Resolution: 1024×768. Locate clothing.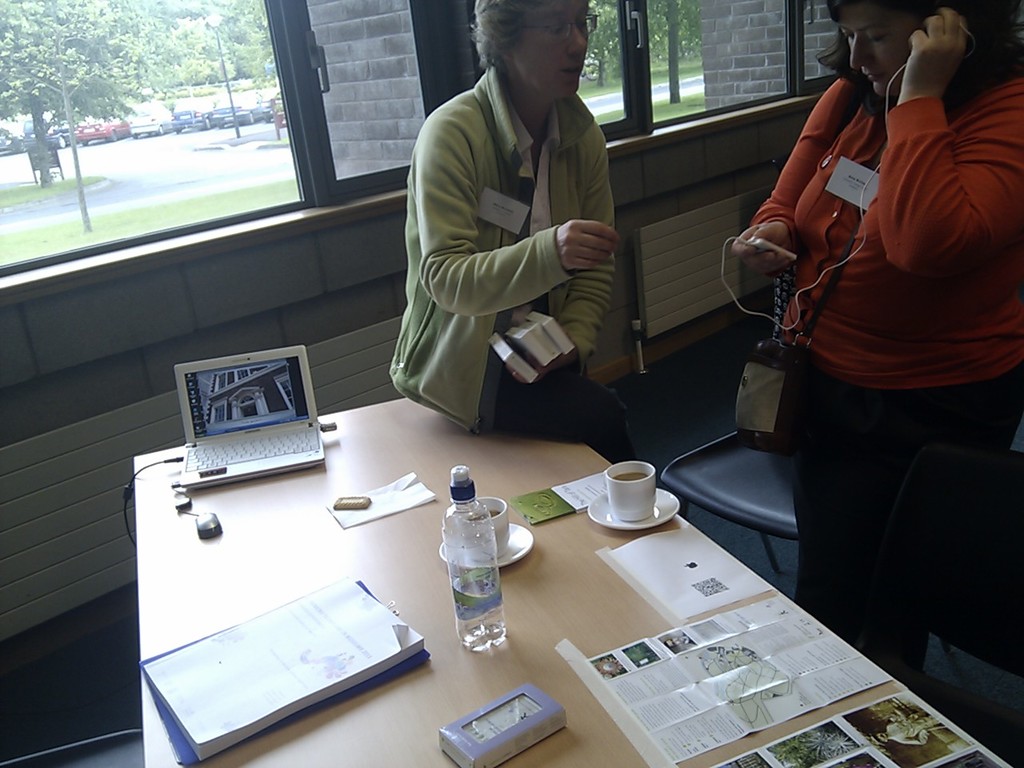
select_region(399, 42, 646, 443).
